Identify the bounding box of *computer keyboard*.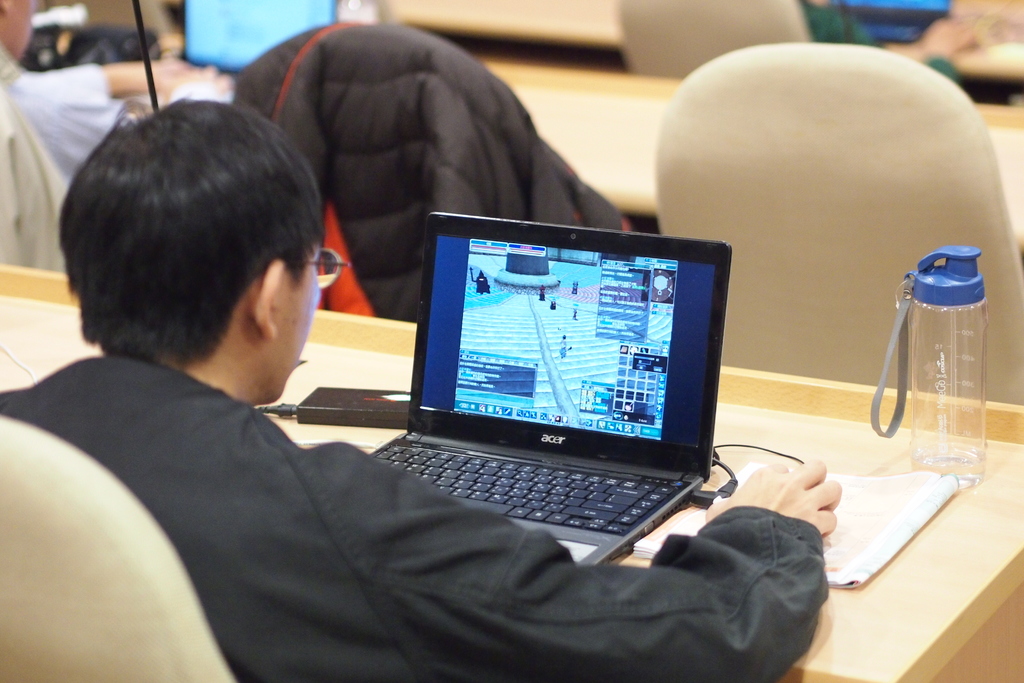
[left=367, top=438, right=680, bottom=536].
